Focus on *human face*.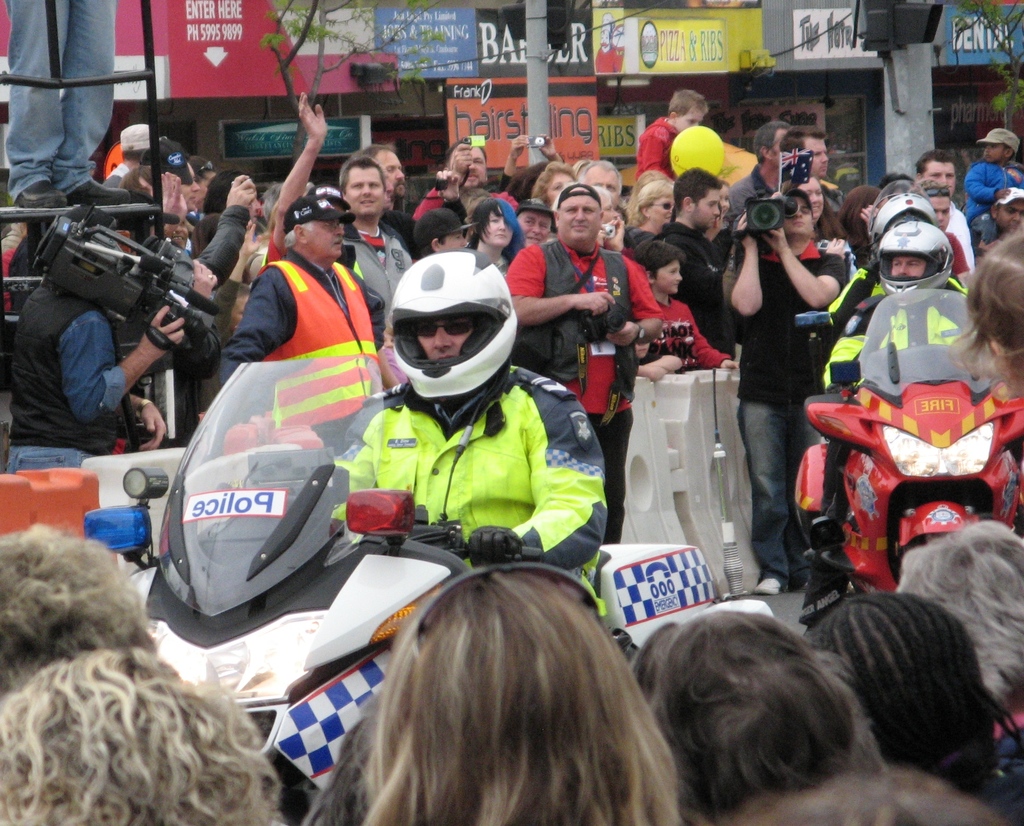
Focused at 644, 190, 683, 232.
